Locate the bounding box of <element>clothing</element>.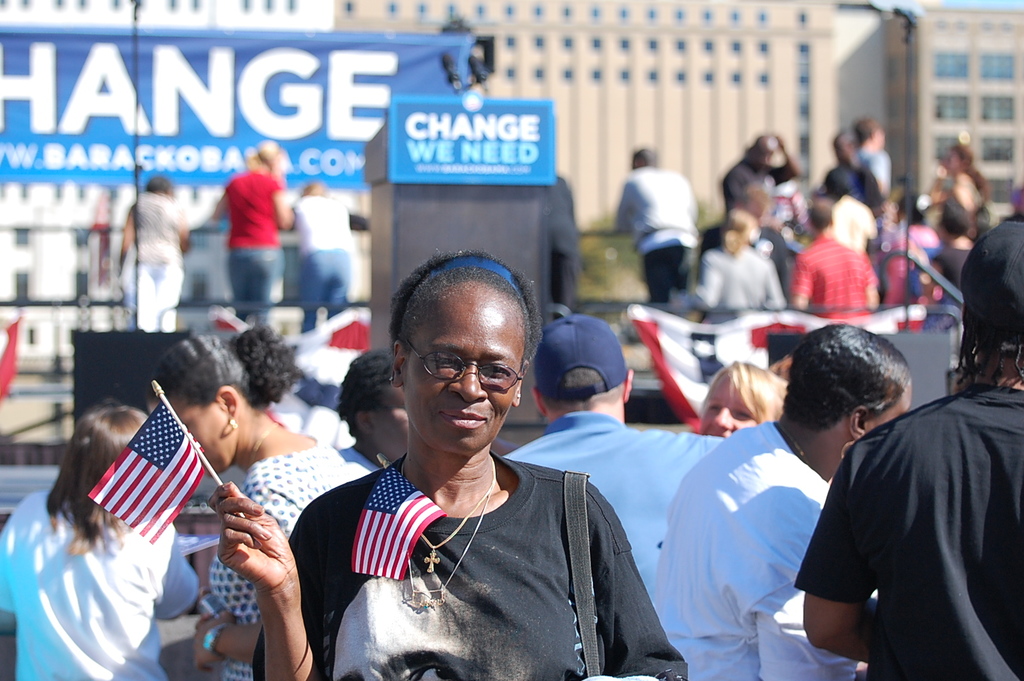
Bounding box: select_region(693, 245, 790, 330).
